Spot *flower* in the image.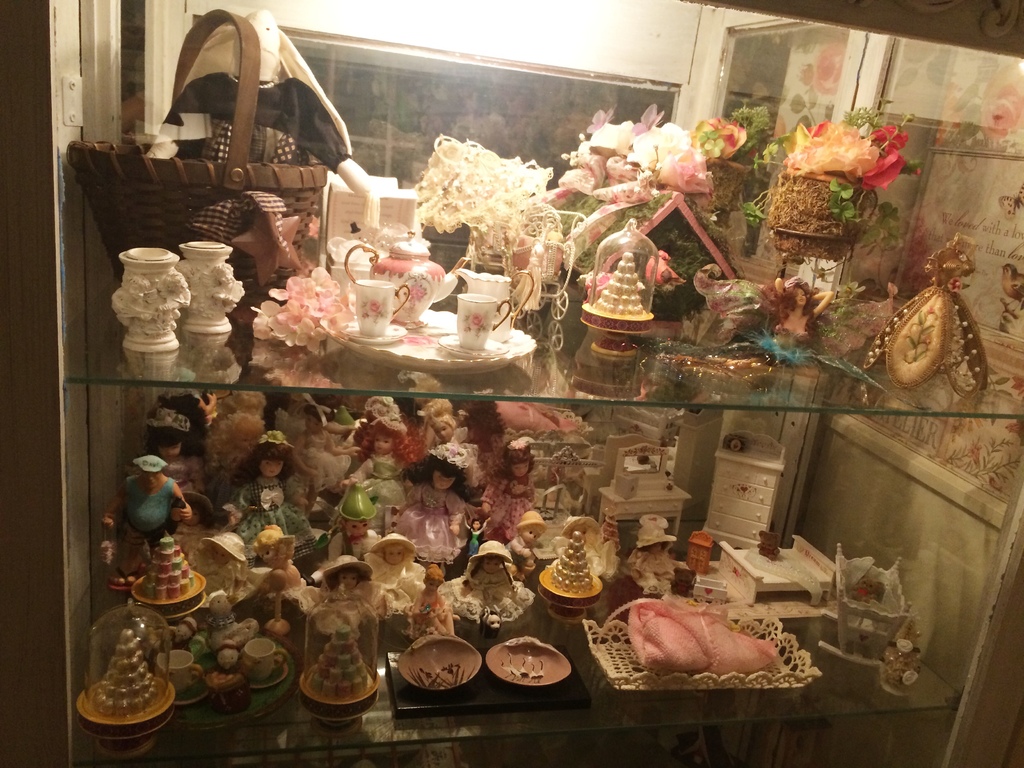
*flower* found at bbox(872, 124, 906, 160).
